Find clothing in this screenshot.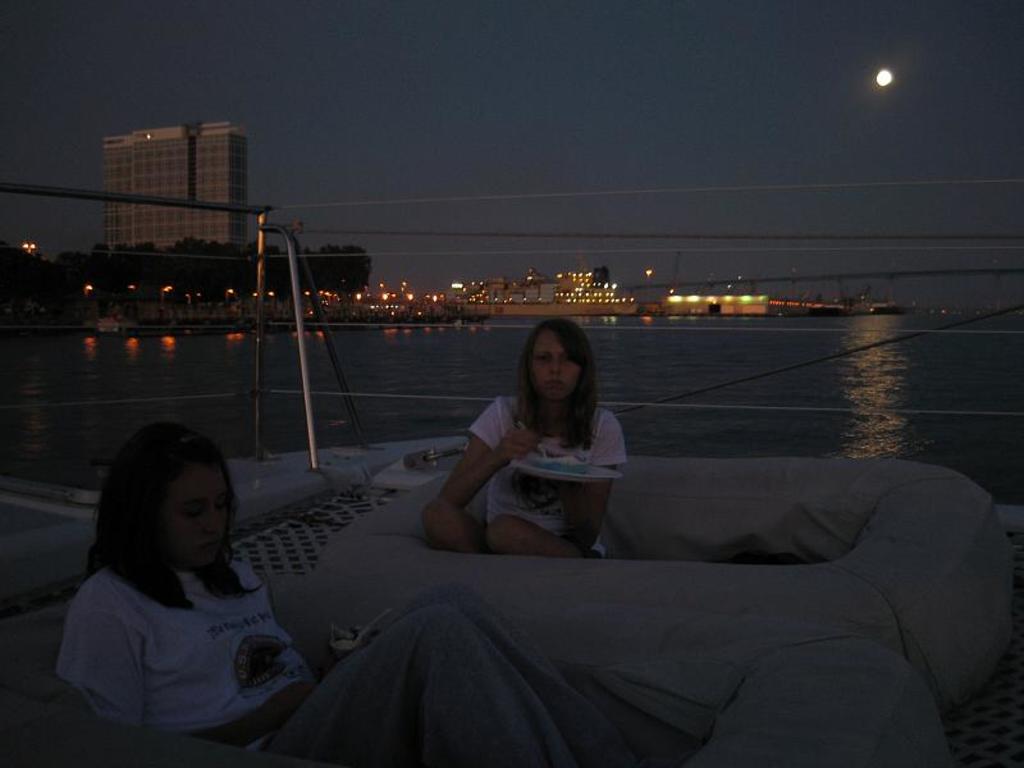
The bounding box for clothing is [56, 550, 646, 767].
